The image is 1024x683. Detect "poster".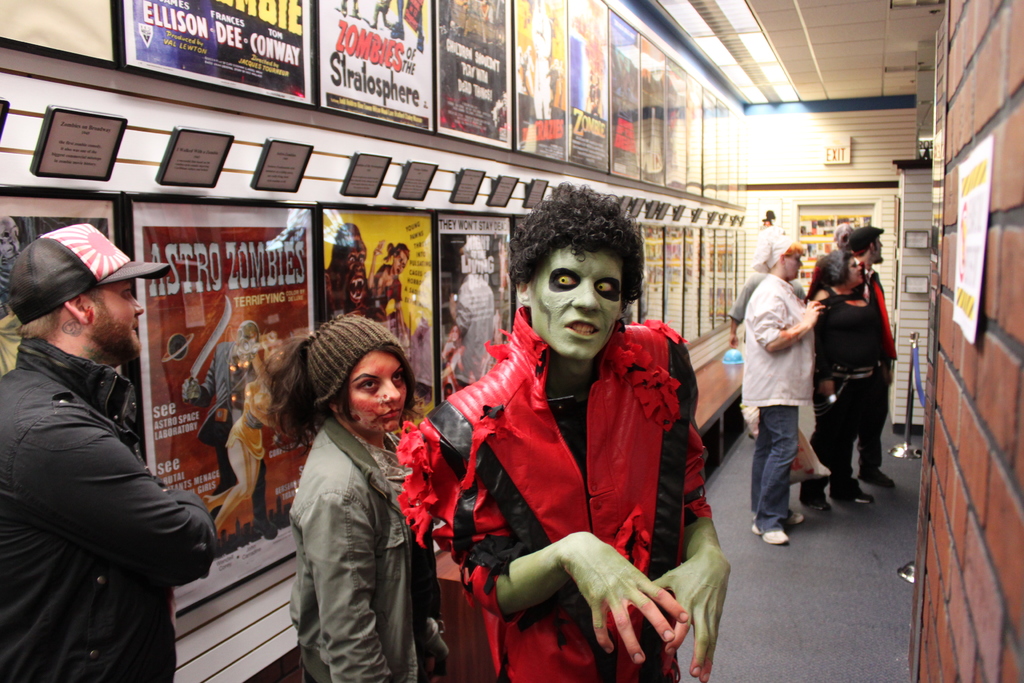
Detection: bbox(124, 0, 313, 103).
